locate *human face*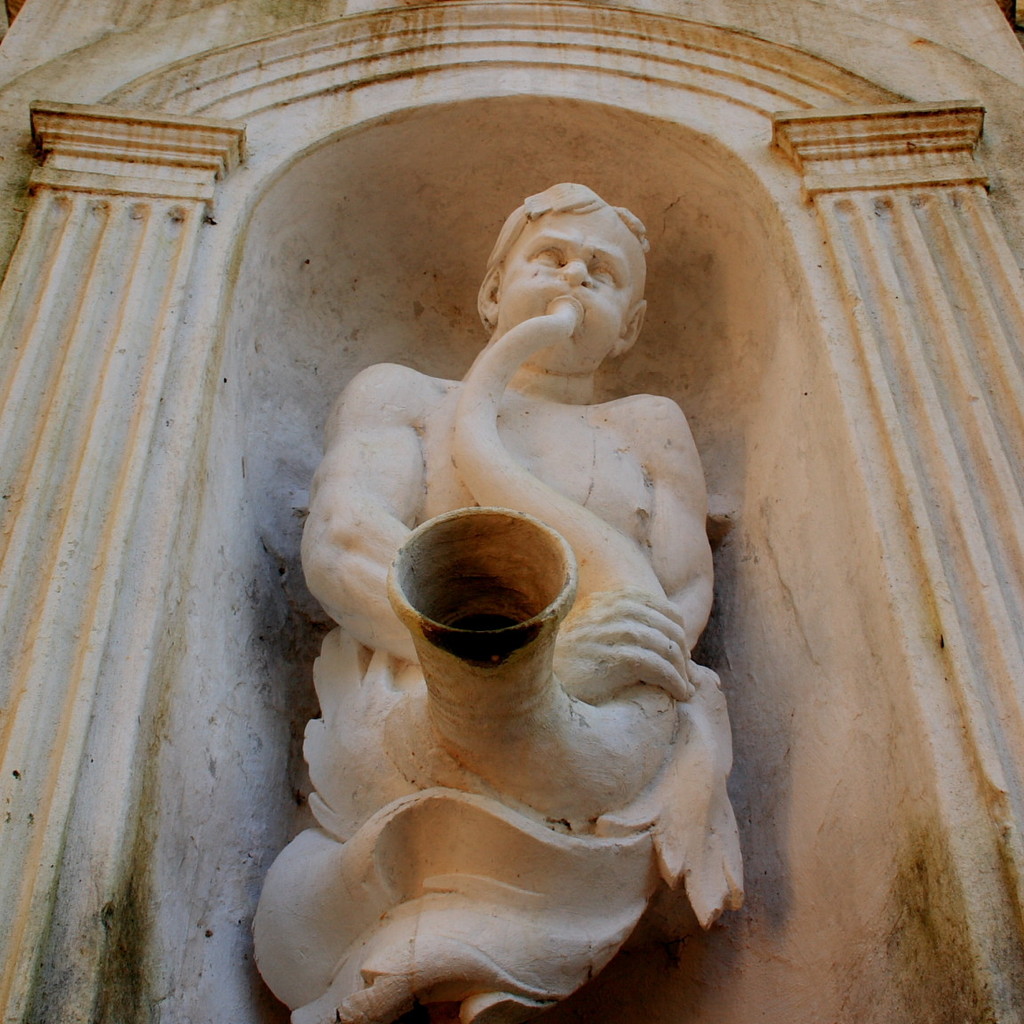
bbox(509, 203, 645, 370)
